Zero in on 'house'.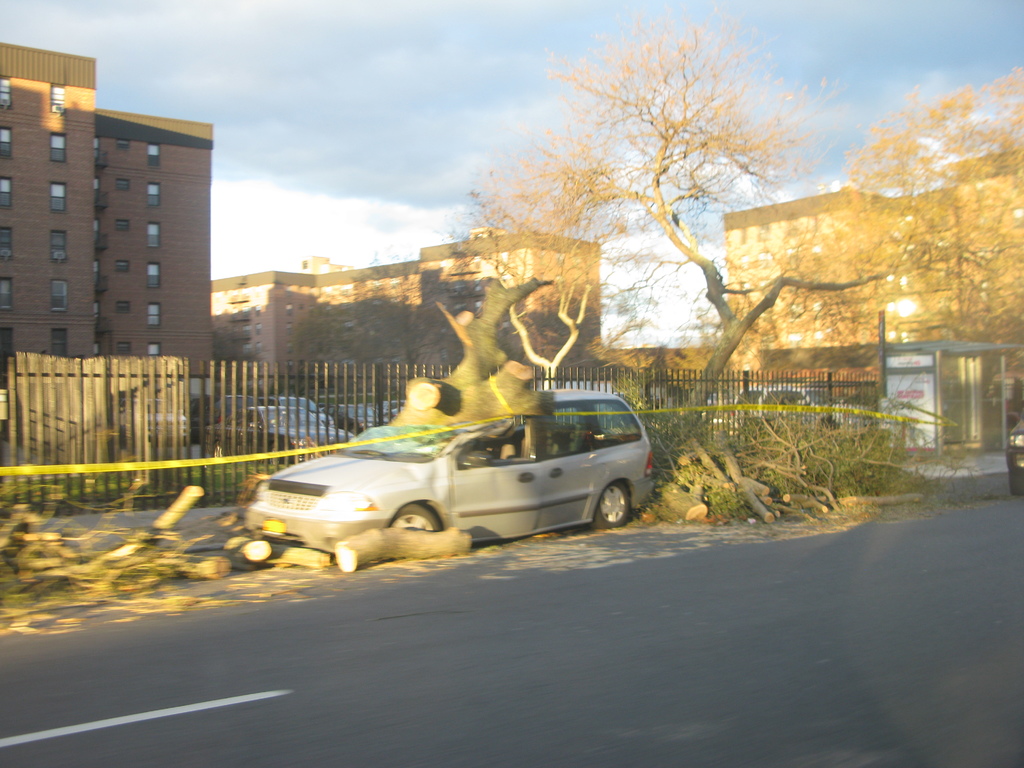
Zeroed in: Rect(0, 49, 216, 384).
